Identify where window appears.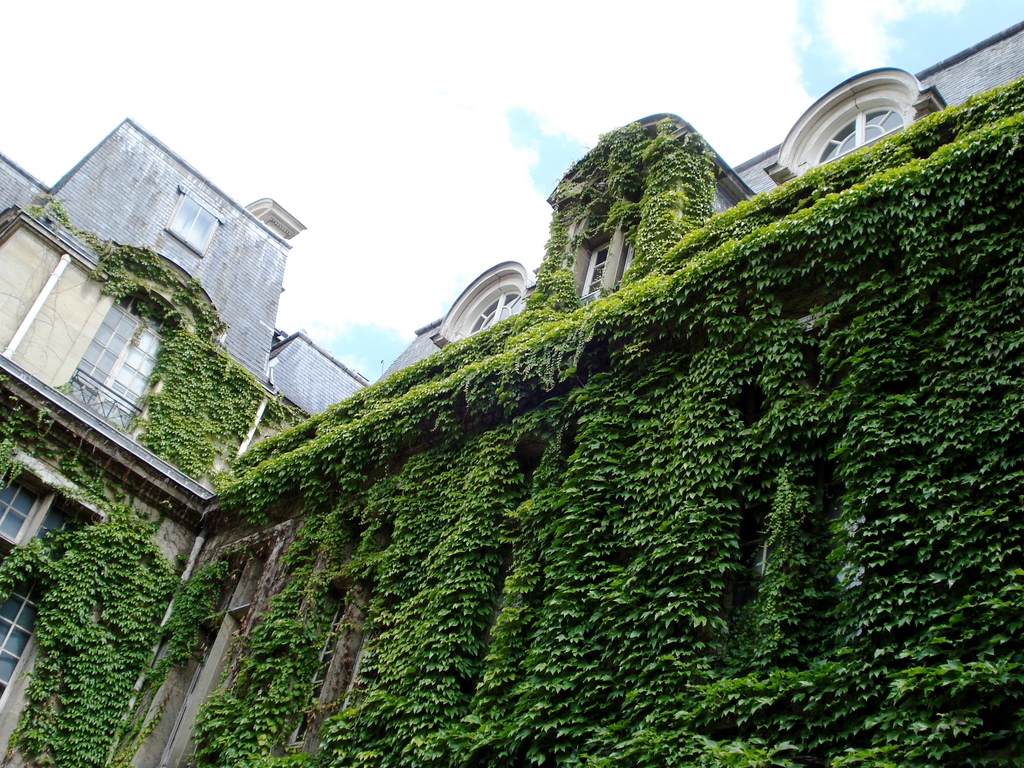
Appears at region(0, 580, 45, 703).
